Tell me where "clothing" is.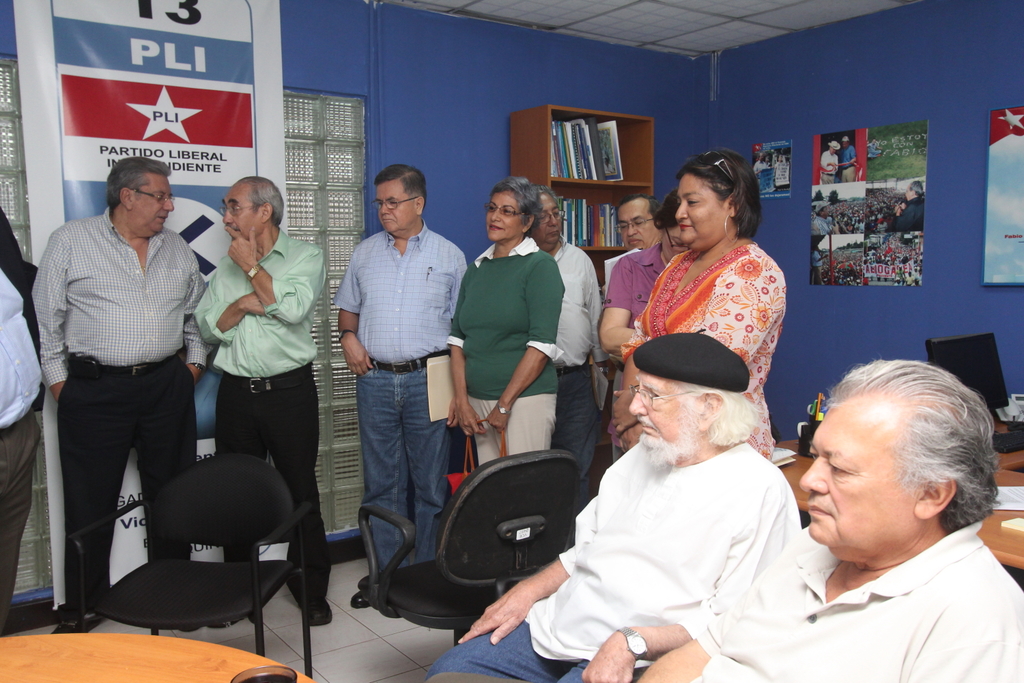
"clothing" is at {"x1": 819, "y1": 149, "x2": 838, "y2": 183}.
